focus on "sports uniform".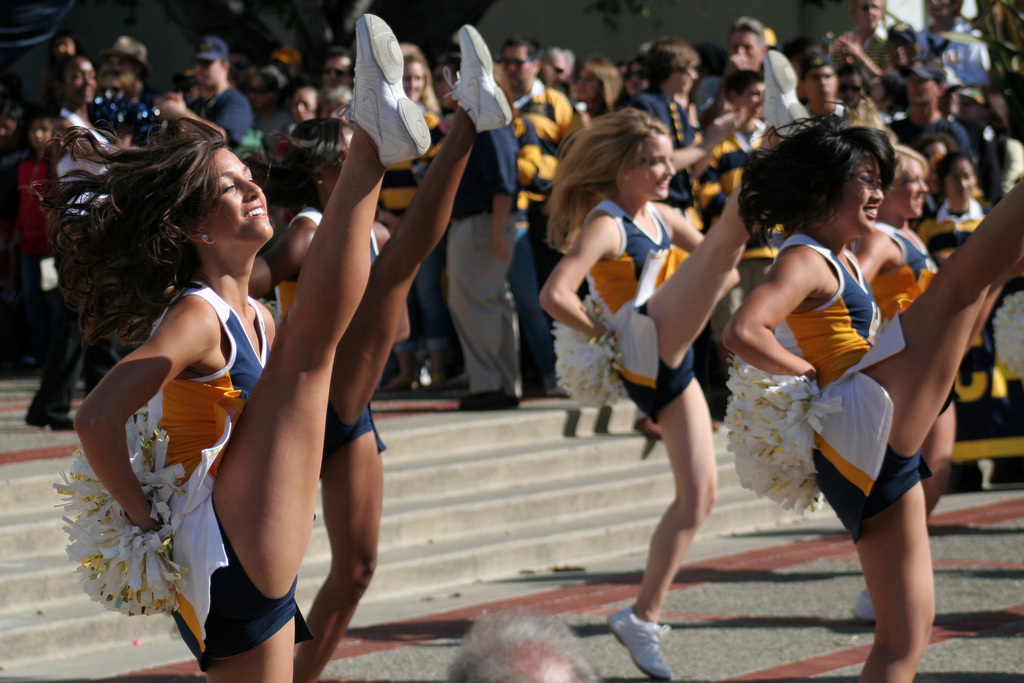
Focused at bbox(929, 193, 1002, 411).
